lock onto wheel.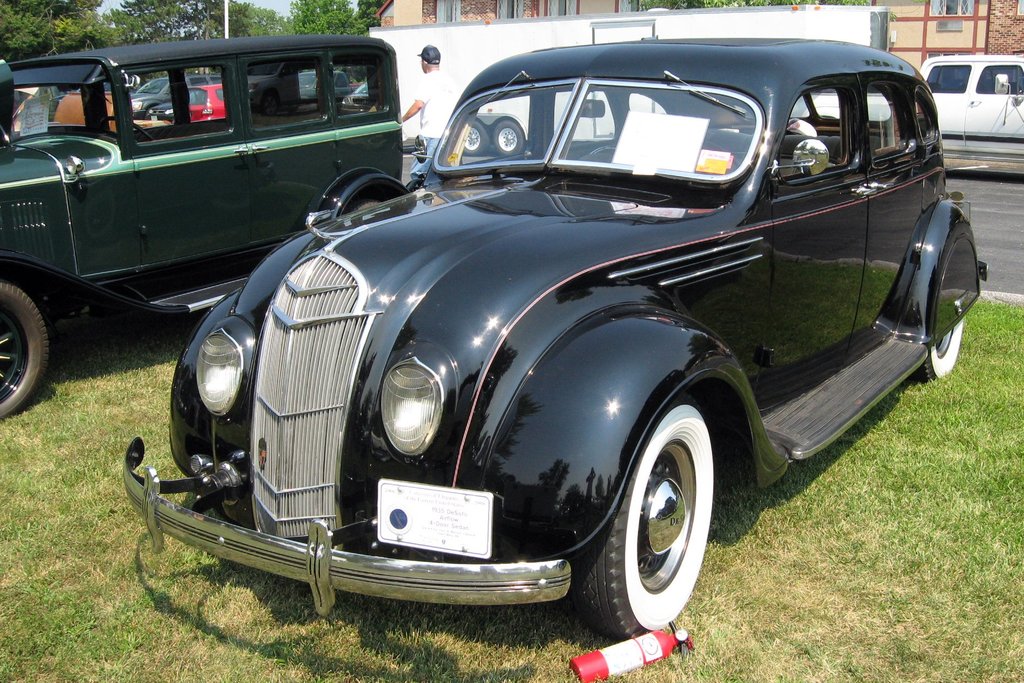
Locked: <bbox>101, 117, 154, 140</bbox>.
